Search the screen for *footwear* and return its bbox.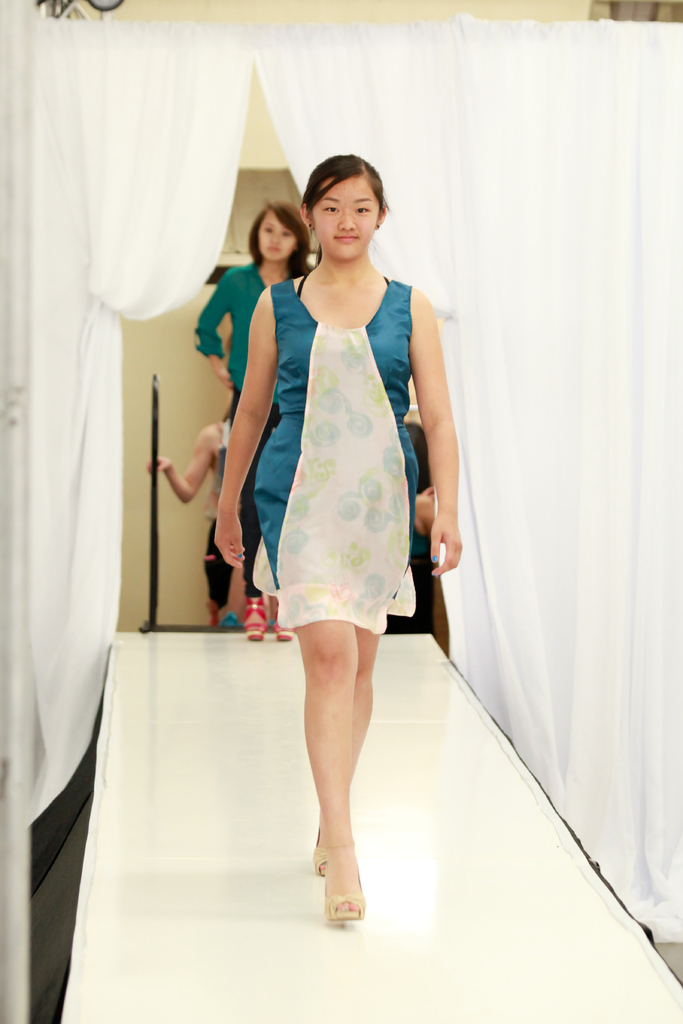
Found: 310/812/331/877.
